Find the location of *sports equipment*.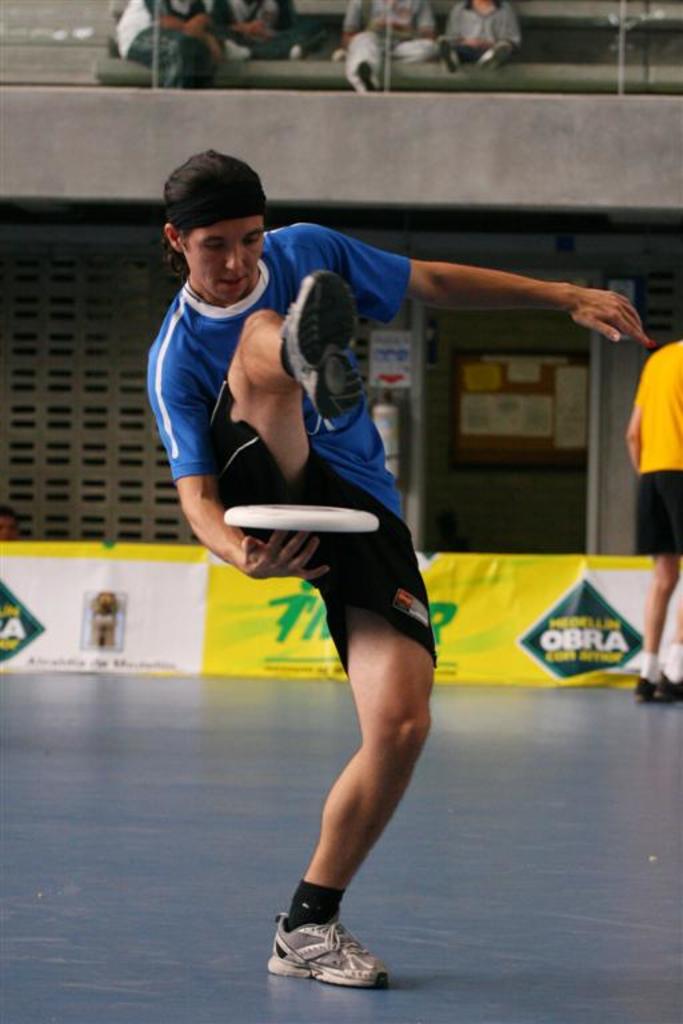
Location: [260,917,390,989].
